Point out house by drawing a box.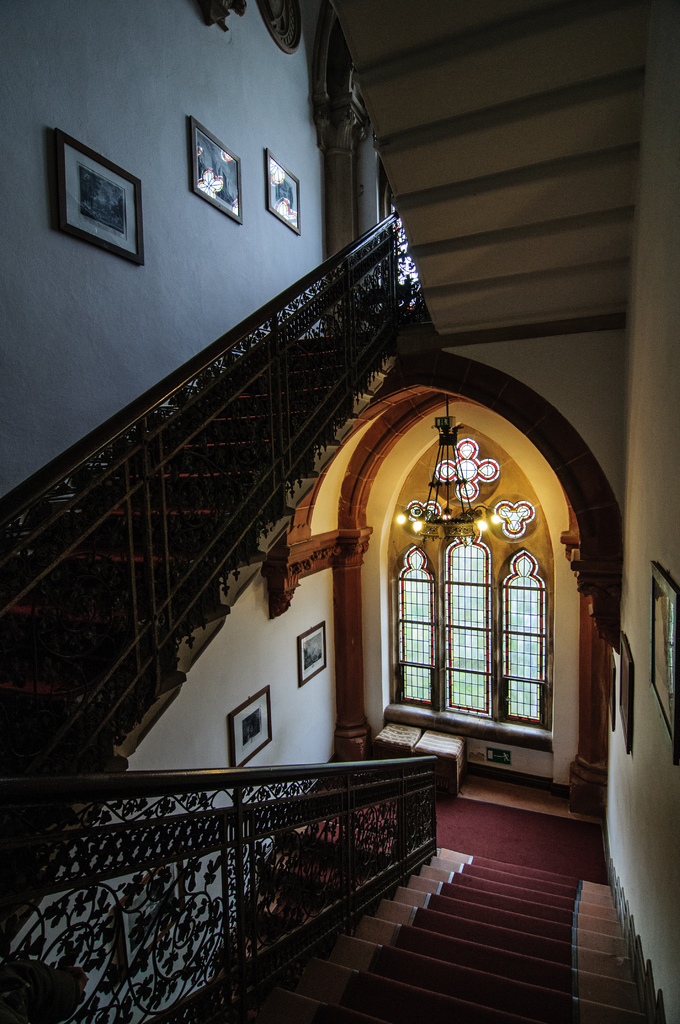
locate(0, 0, 679, 1023).
